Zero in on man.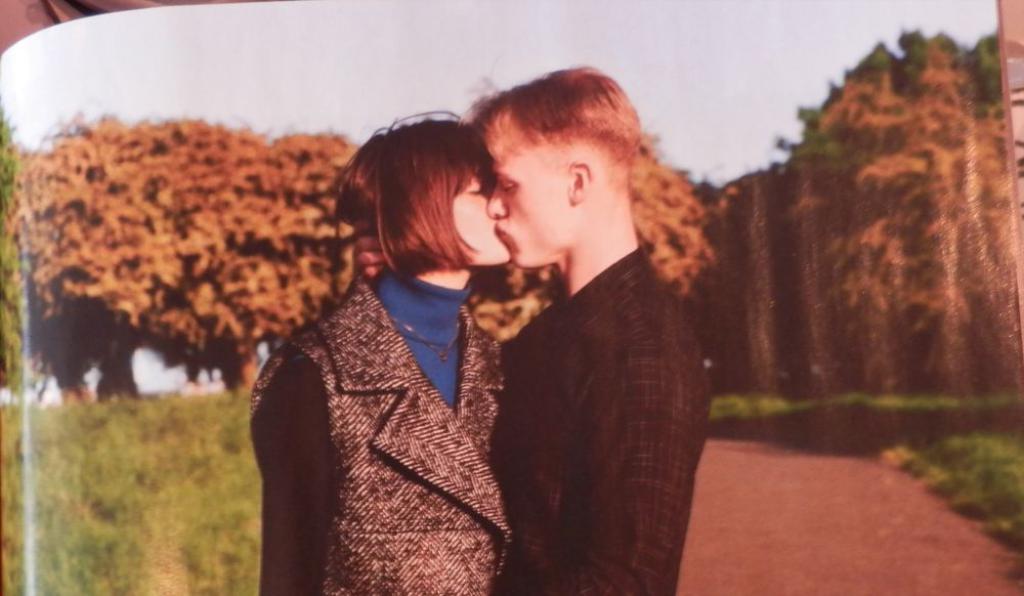
Zeroed in: <region>428, 105, 733, 580</region>.
